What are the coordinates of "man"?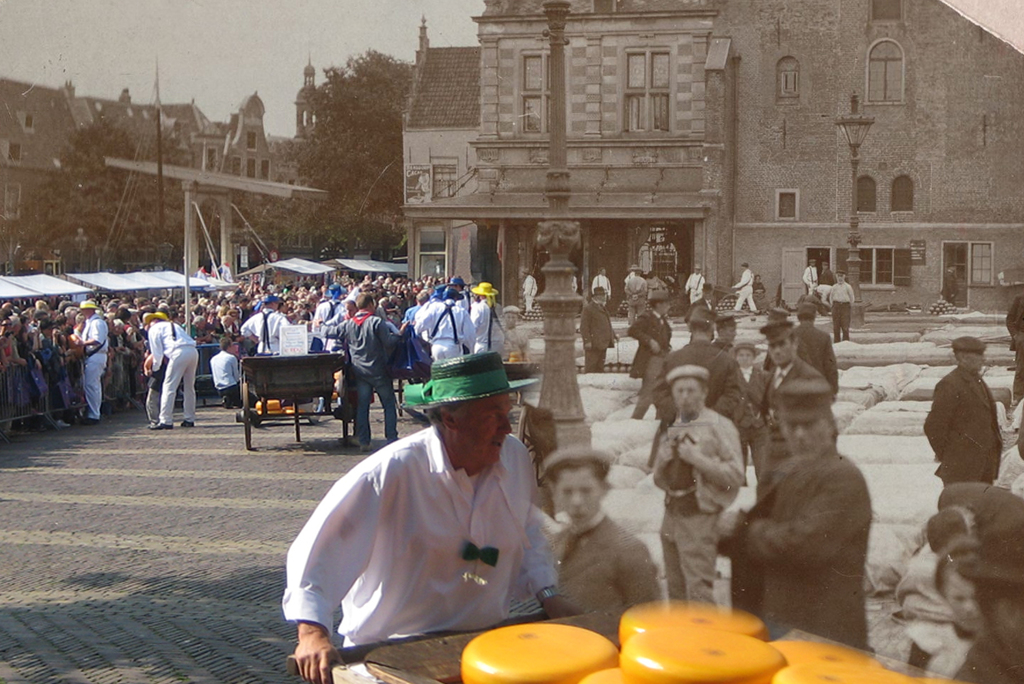
585, 284, 620, 373.
